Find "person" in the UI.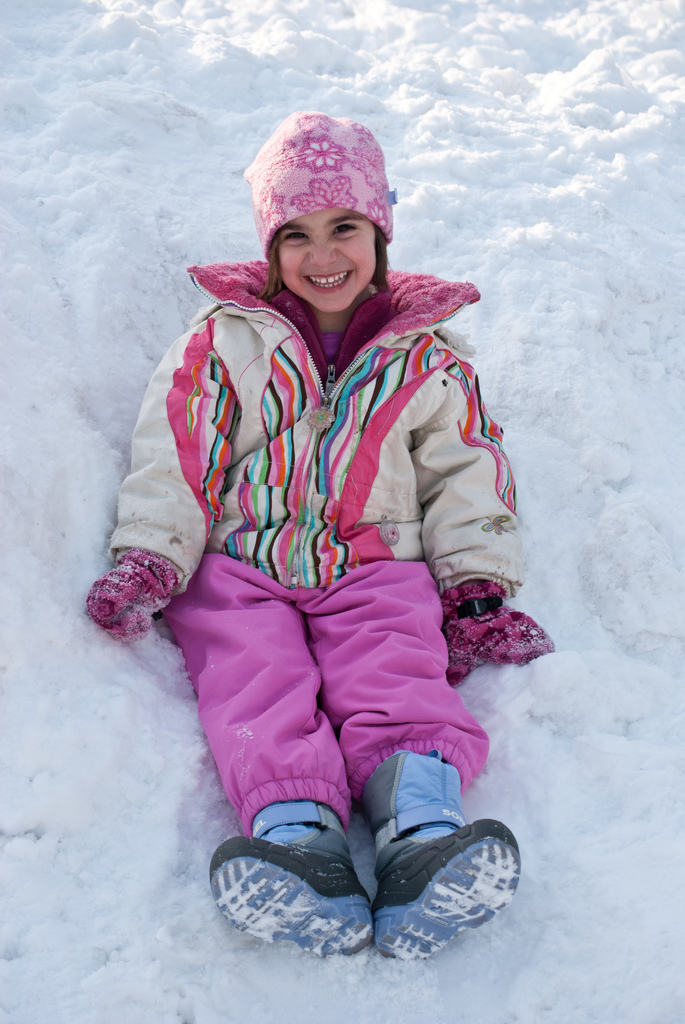
UI element at select_region(102, 107, 528, 961).
